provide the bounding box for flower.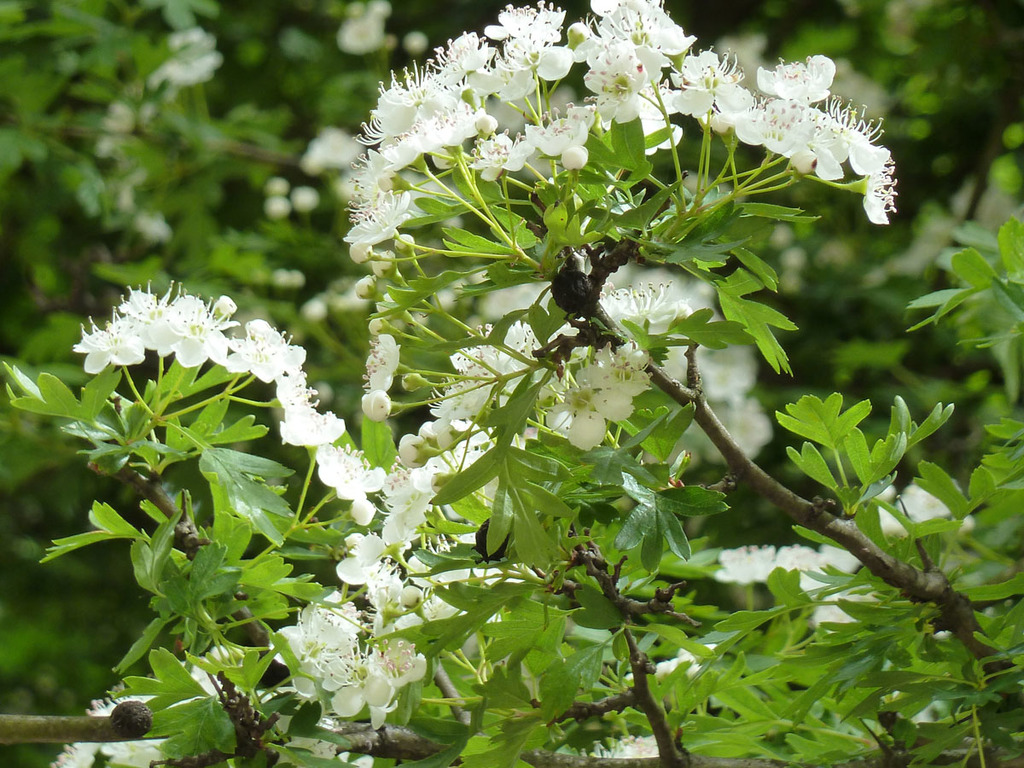
select_region(242, 318, 655, 767).
